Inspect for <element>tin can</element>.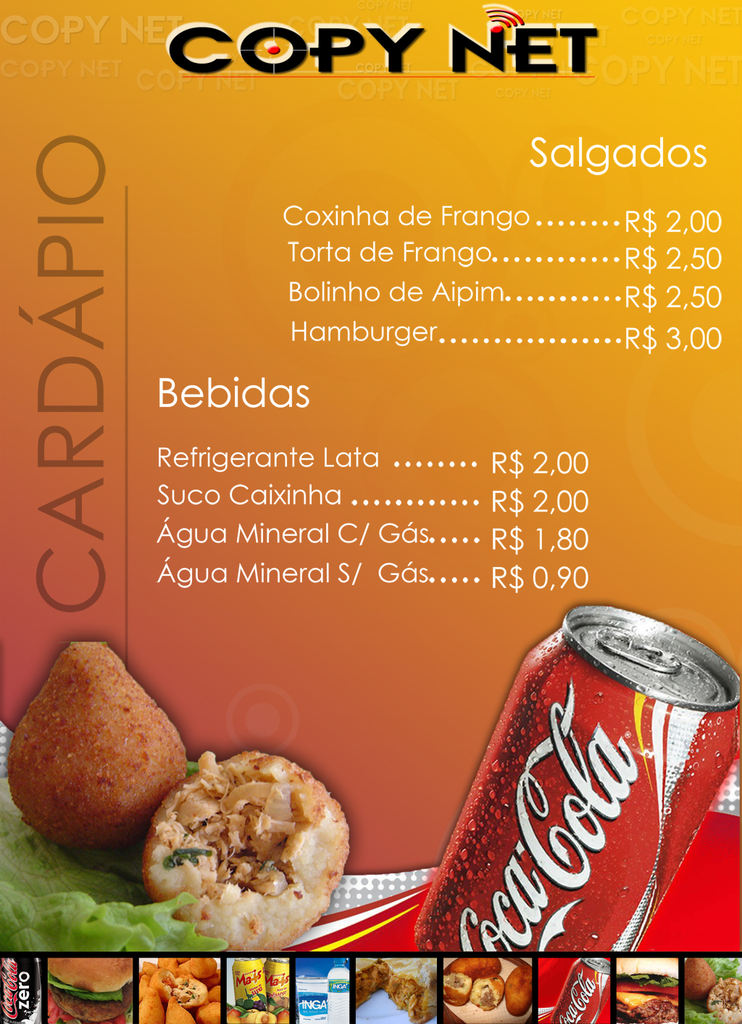
Inspection: x1=0 y1=955 x2=43 y2=1022.
